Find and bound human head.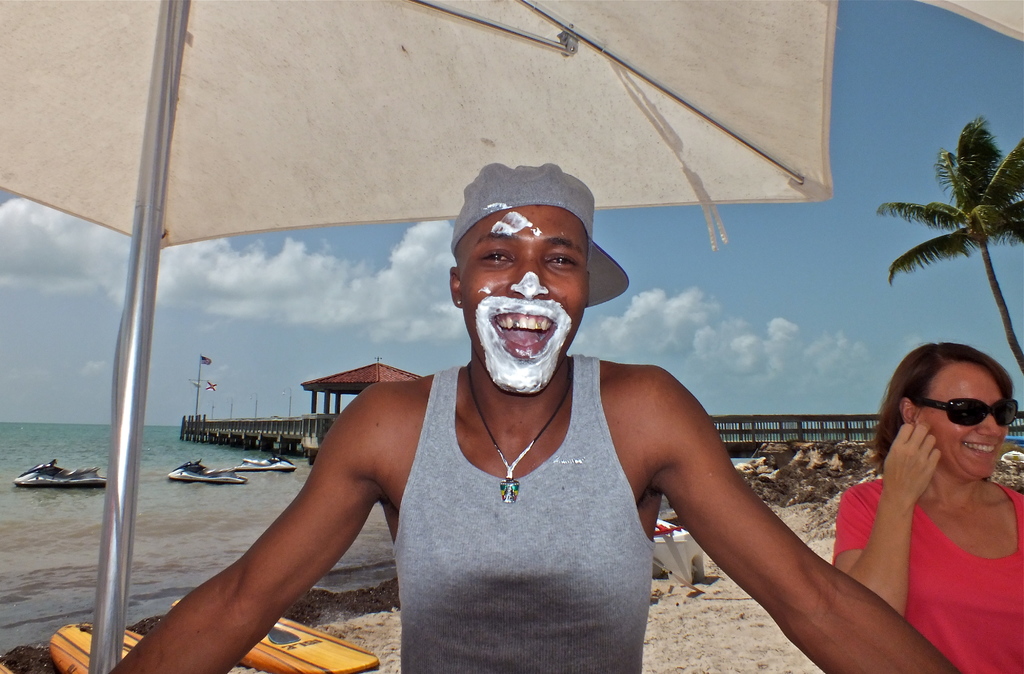
Bound: [left=887, top=340, right=1020, bottom=479].
